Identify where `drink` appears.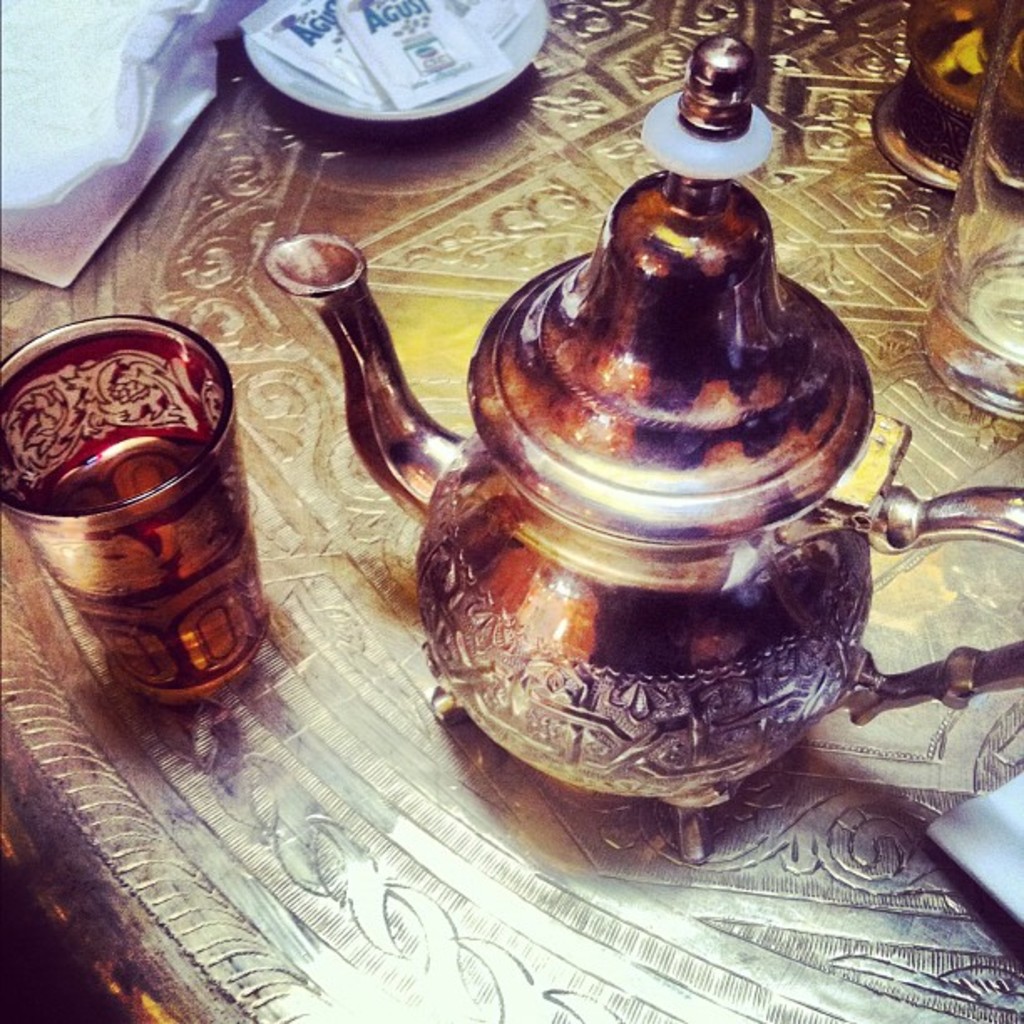
Appears at 0,430,274,704.
